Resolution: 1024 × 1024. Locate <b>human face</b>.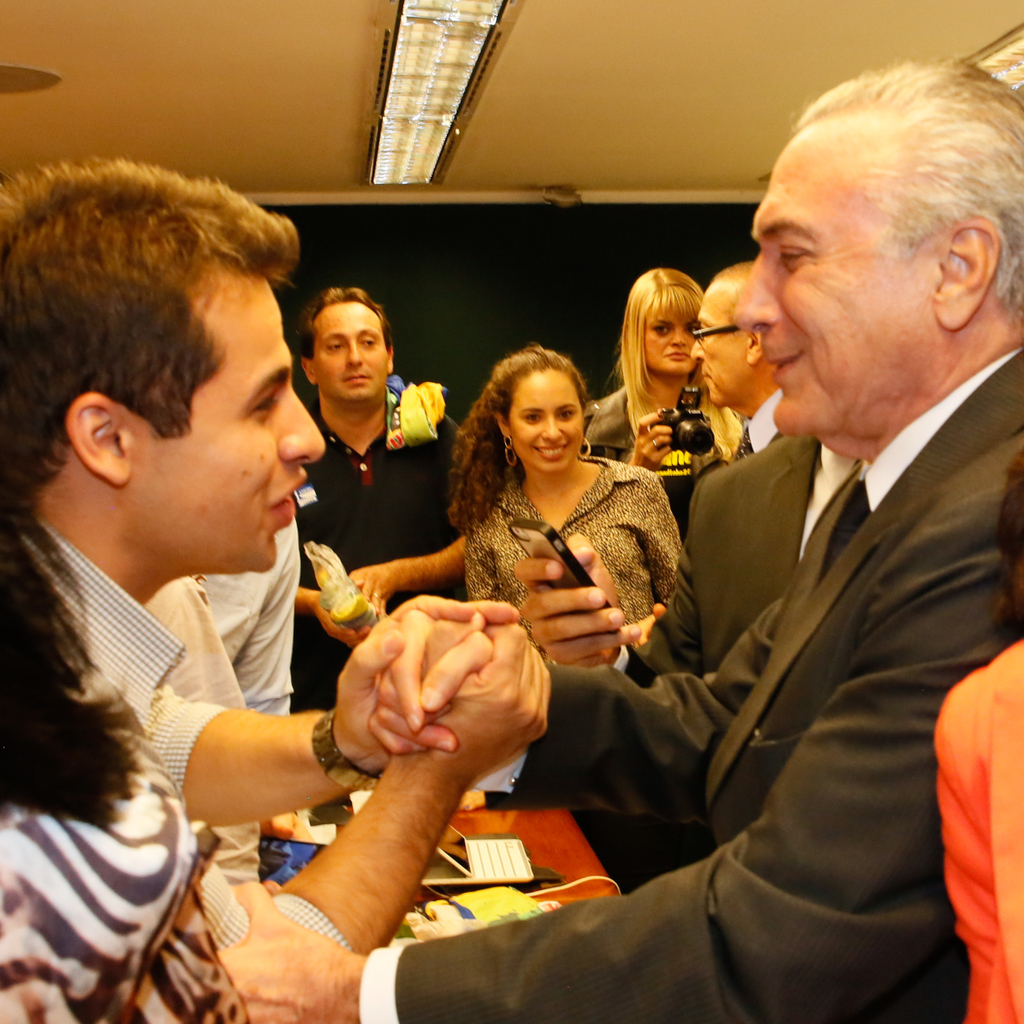
<box>508,372,582,477</box>.
